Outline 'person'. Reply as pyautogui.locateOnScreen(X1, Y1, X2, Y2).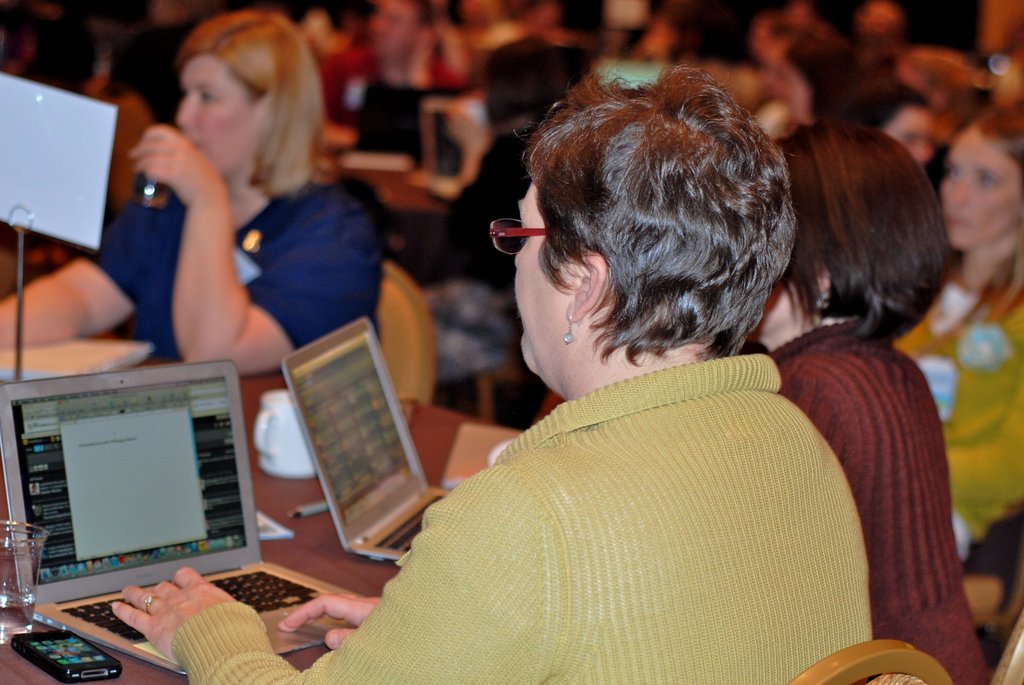
pyautogui.locateOnScreen(109, 59, 875, 684).
